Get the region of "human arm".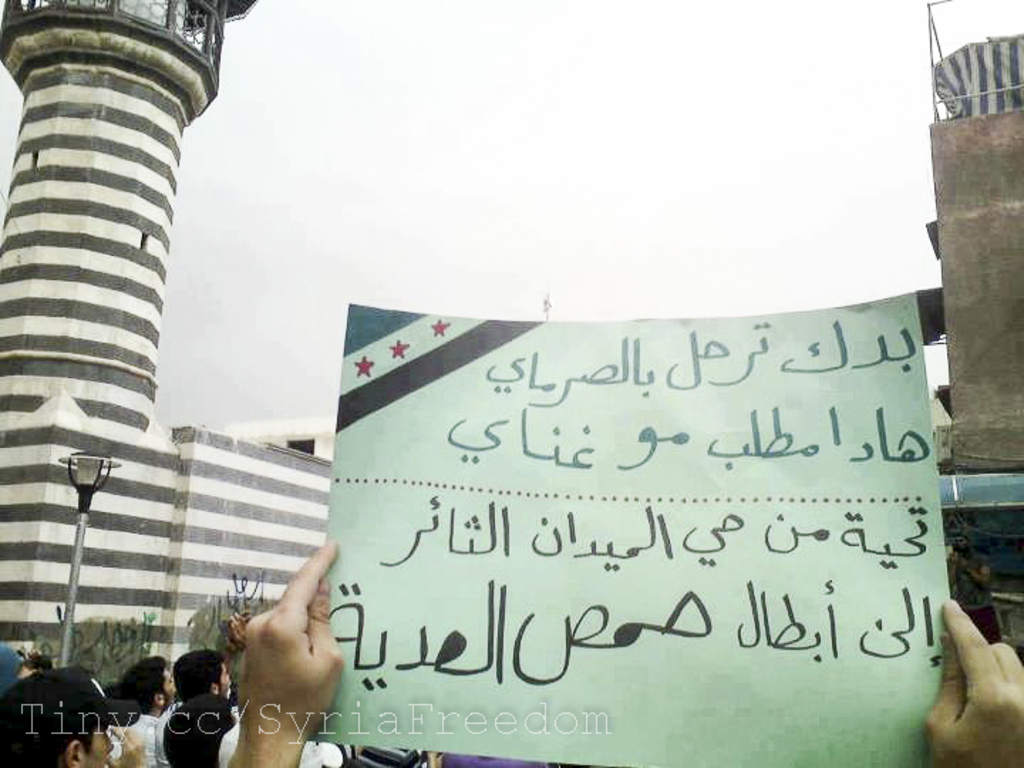
locate(923, 590, 1023, 767).
